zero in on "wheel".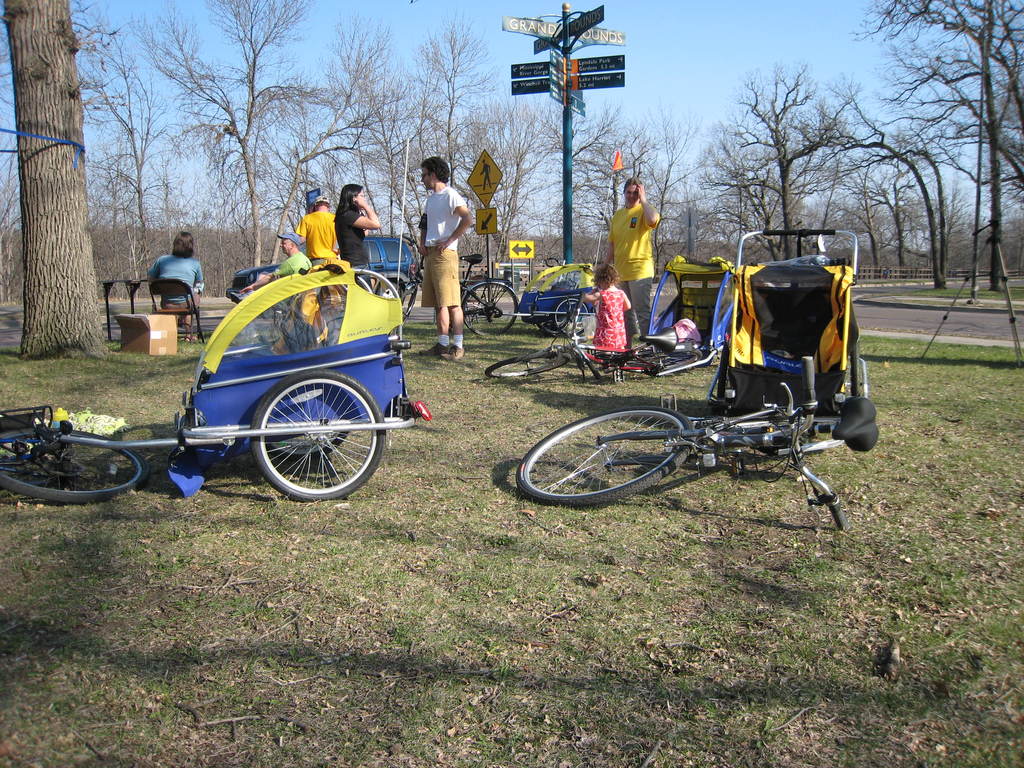
Zeroed in: l=223, t=378, r=366, b=492.
